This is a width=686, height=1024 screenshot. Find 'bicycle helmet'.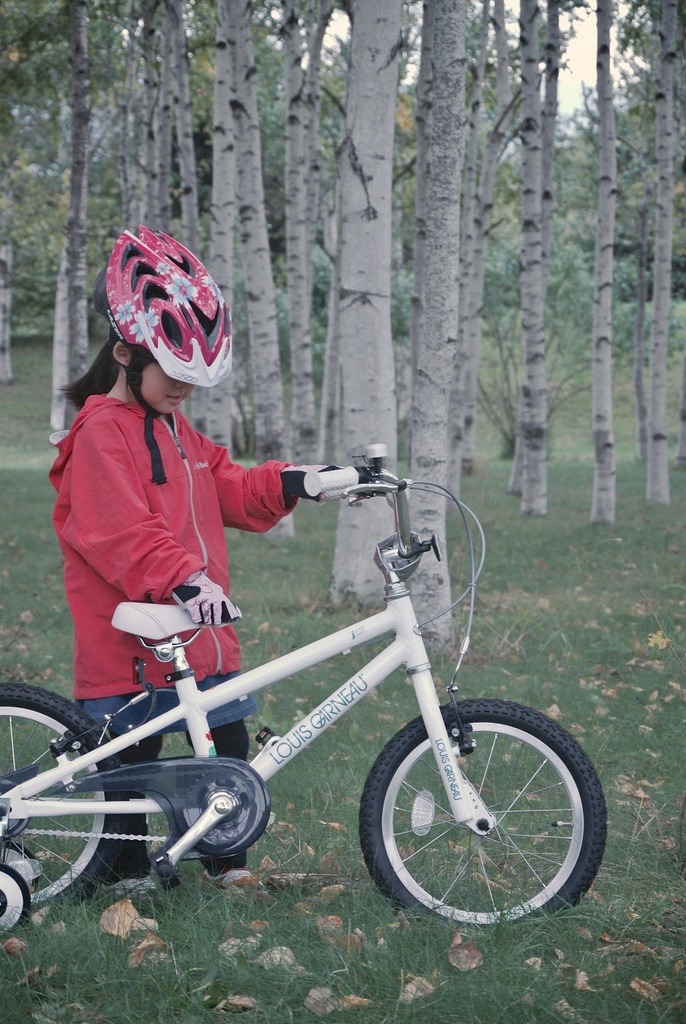
Bounding box: box(98, 223, 231, 493).
